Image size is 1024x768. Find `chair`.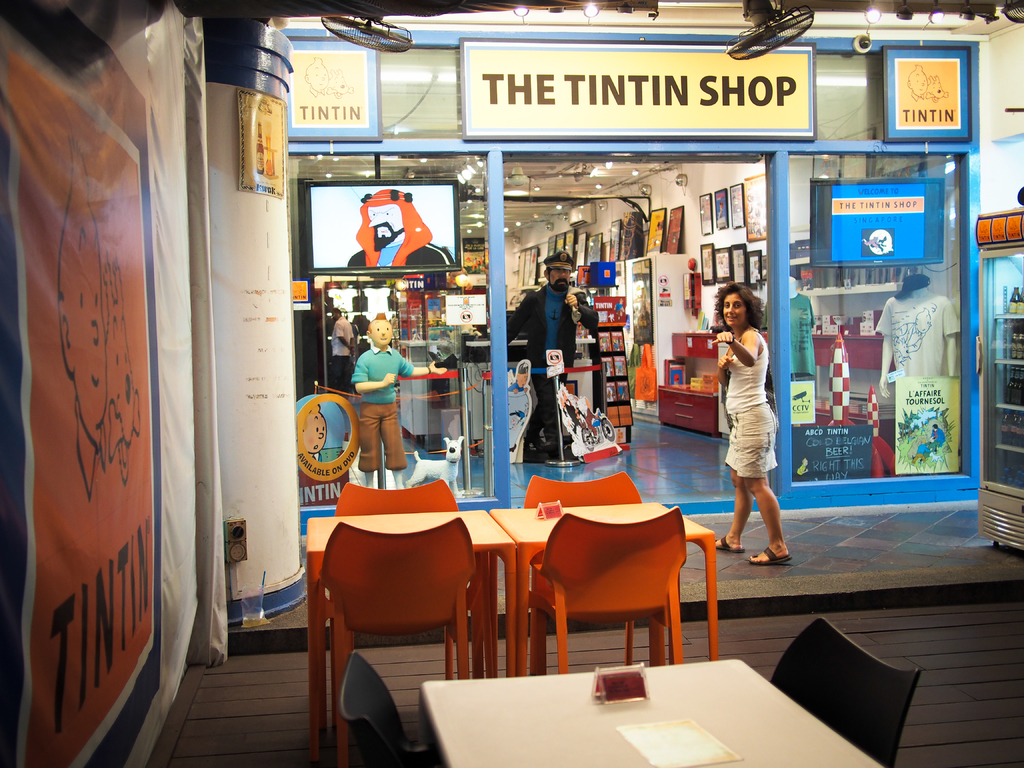
detection(334, 479, 465, 684).
